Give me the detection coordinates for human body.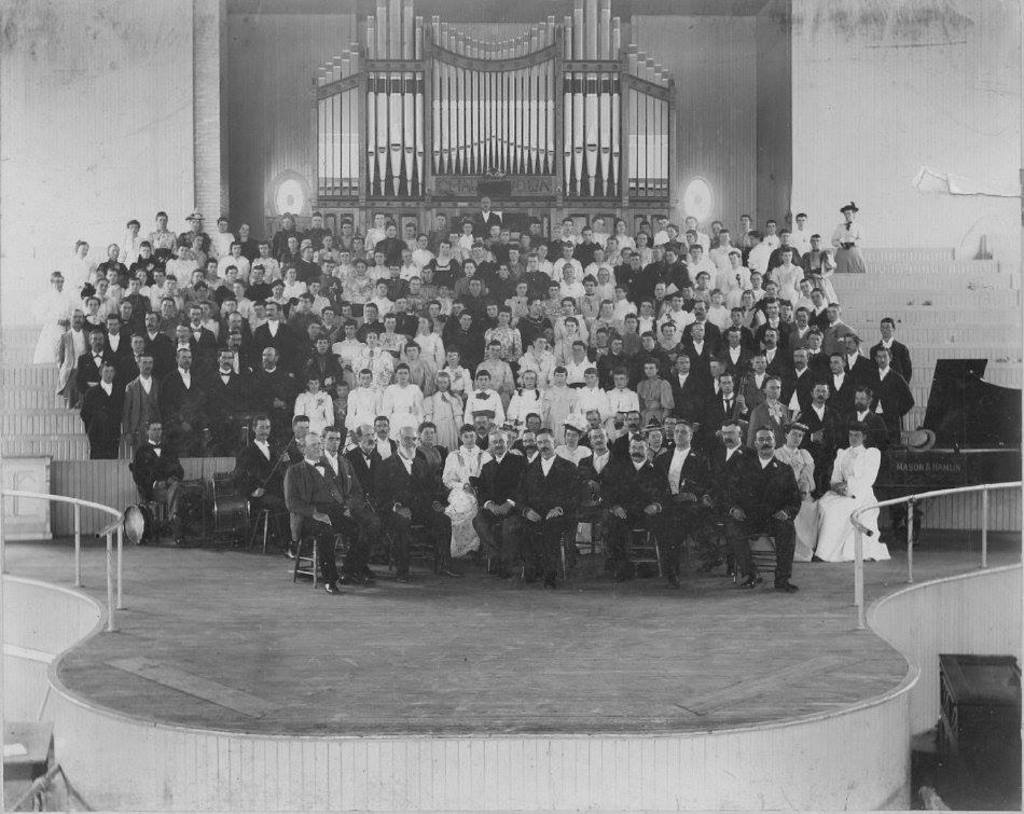
x1=830, y1=221, x2=869, y2=270.
